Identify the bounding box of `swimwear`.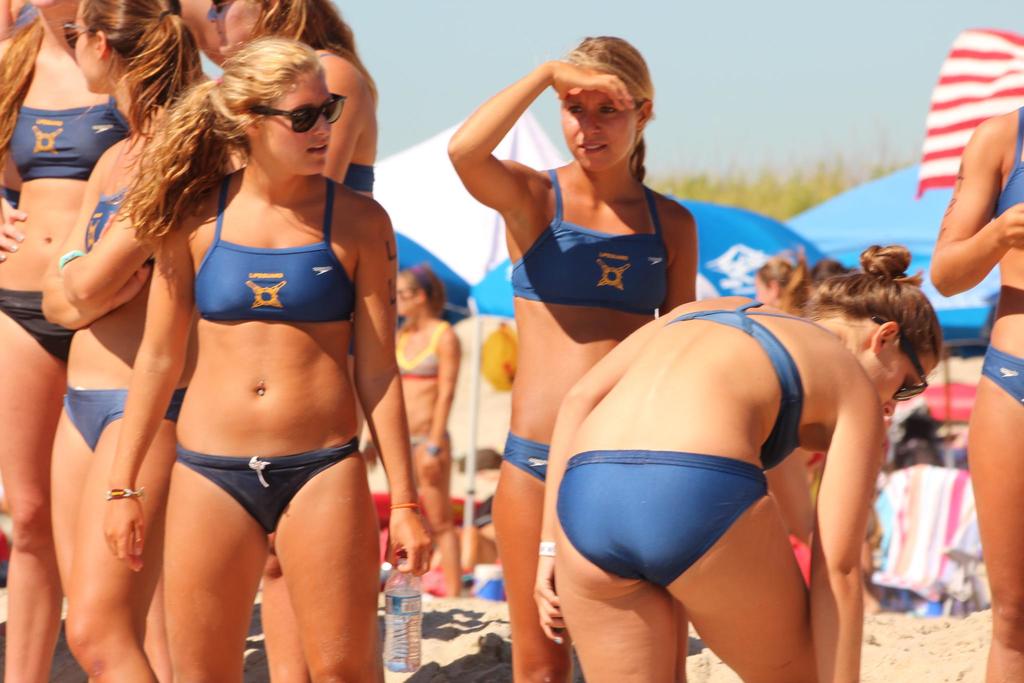
detection(339, 161, 375, 194).
